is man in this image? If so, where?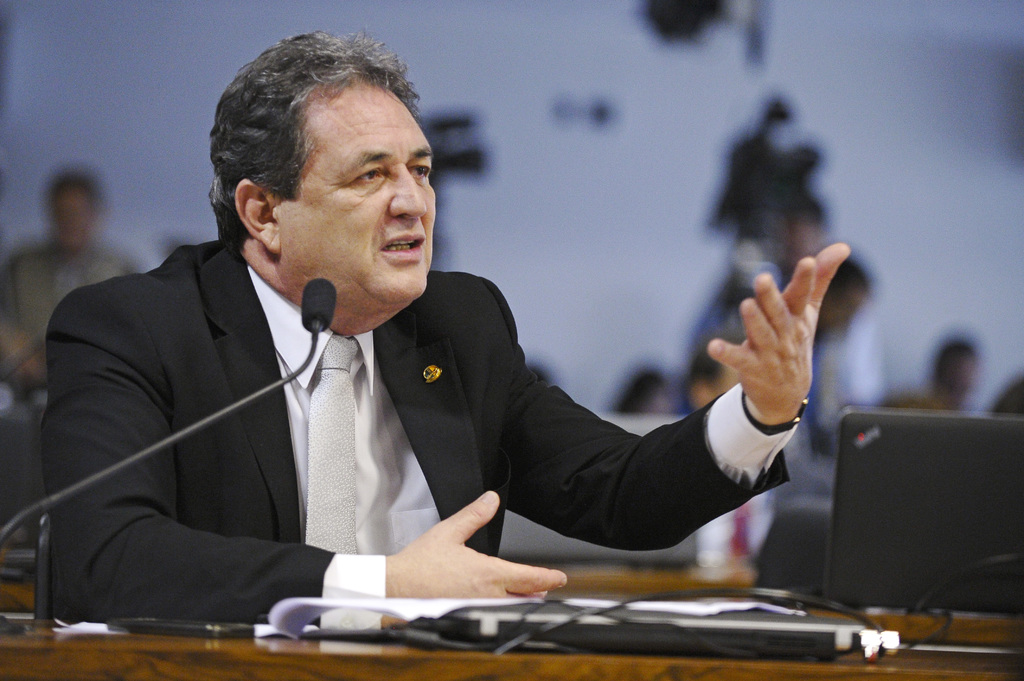
Yes, at <region>34, 65, 774, 641</region>.
